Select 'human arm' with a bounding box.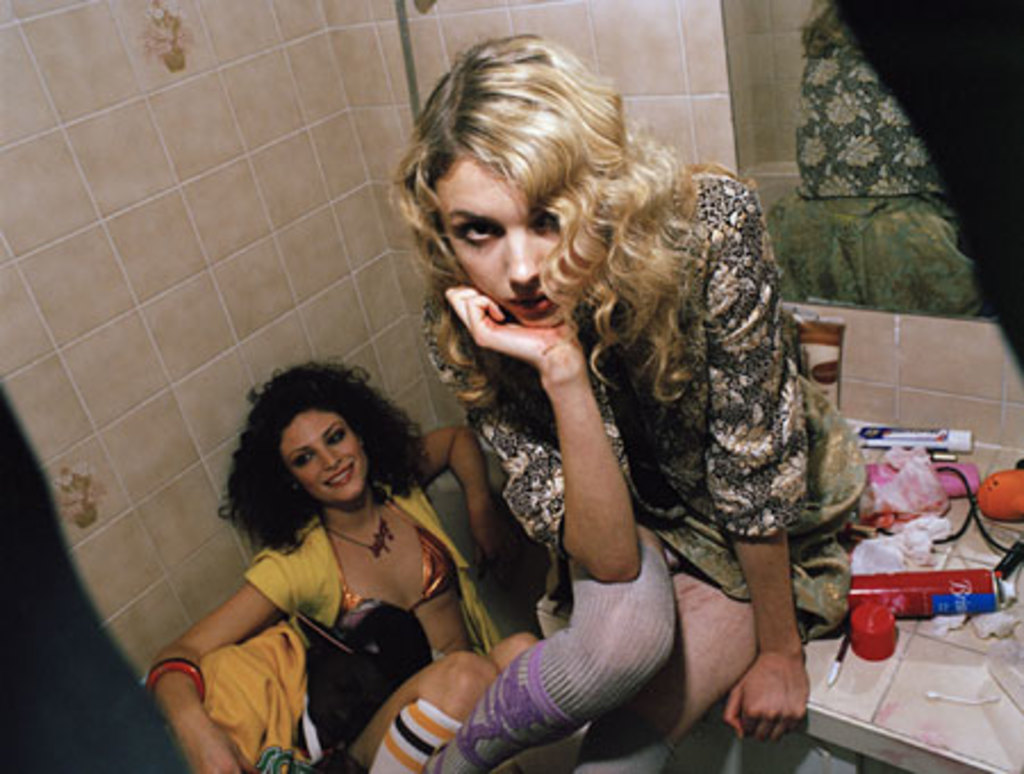
bbox(680, 180, 819, 772).
